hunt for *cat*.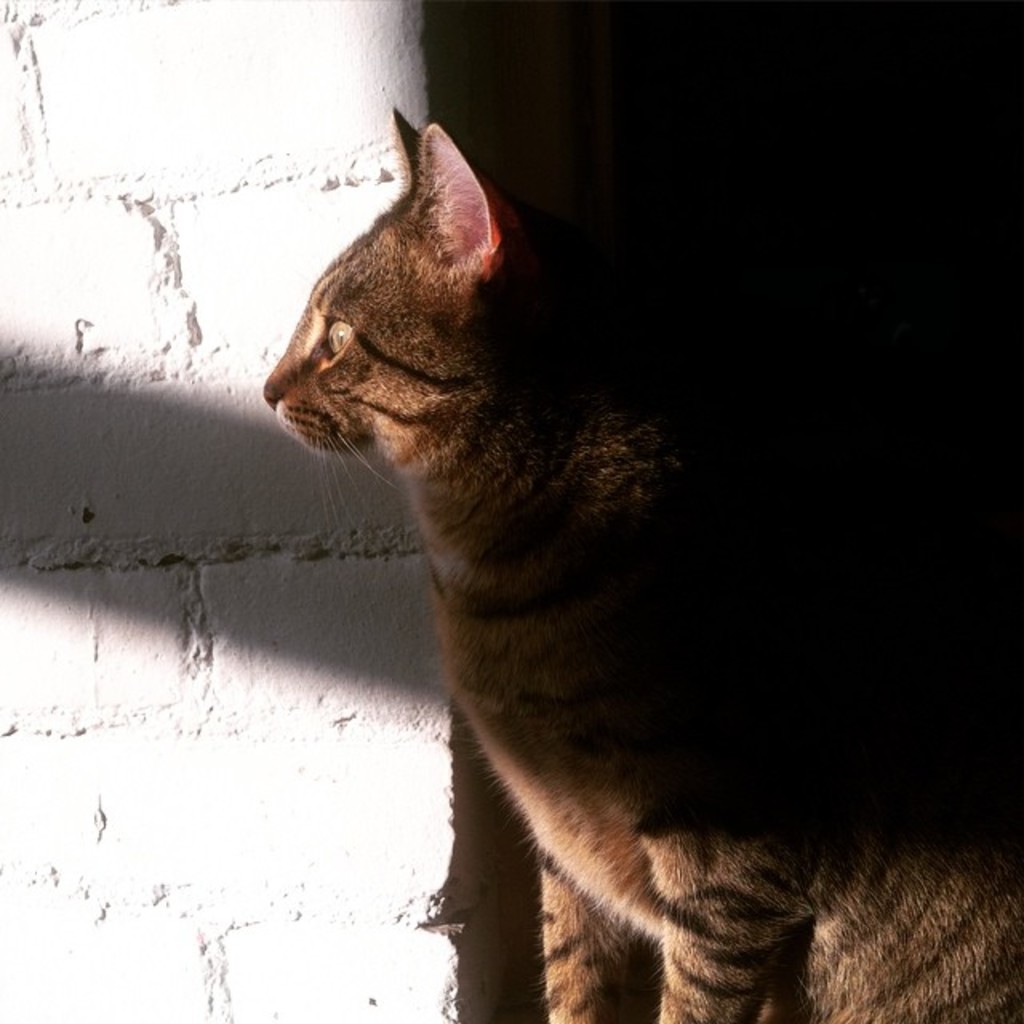
Hunted down at 264 96 1022 1022.
